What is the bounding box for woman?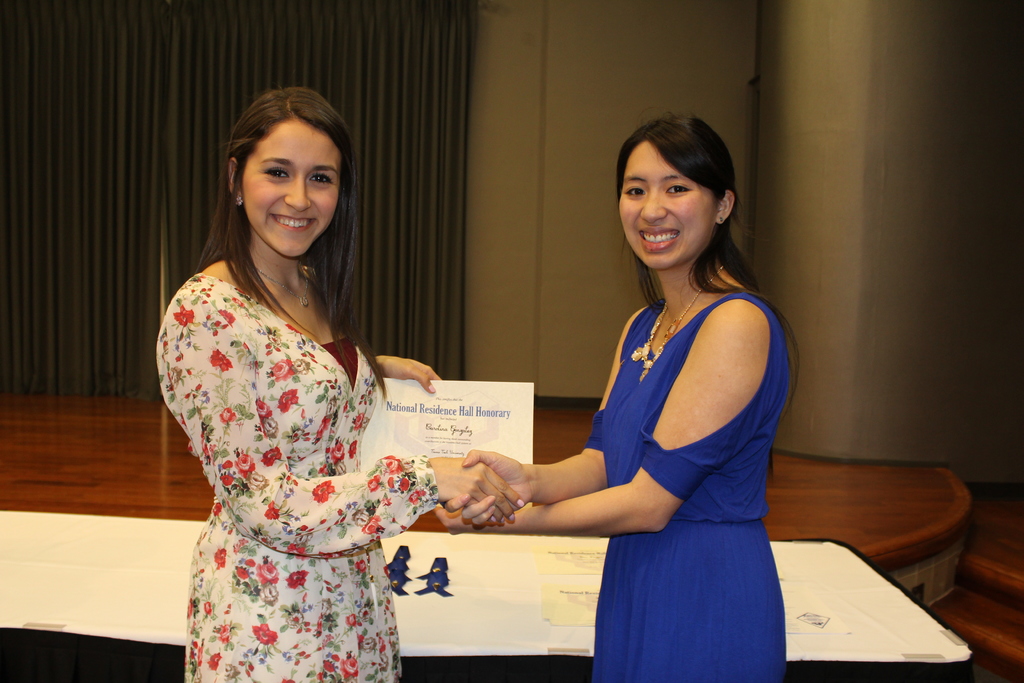
crop(437, 112, 792, 682).
